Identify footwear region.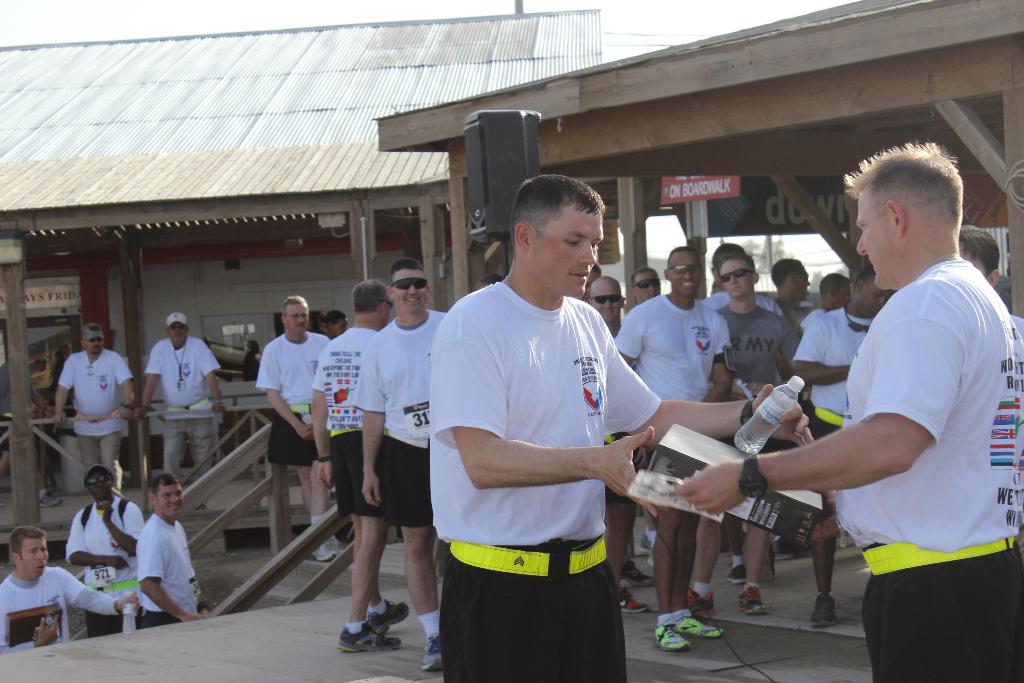
Region: Rect(366, 596, 406, 635).
